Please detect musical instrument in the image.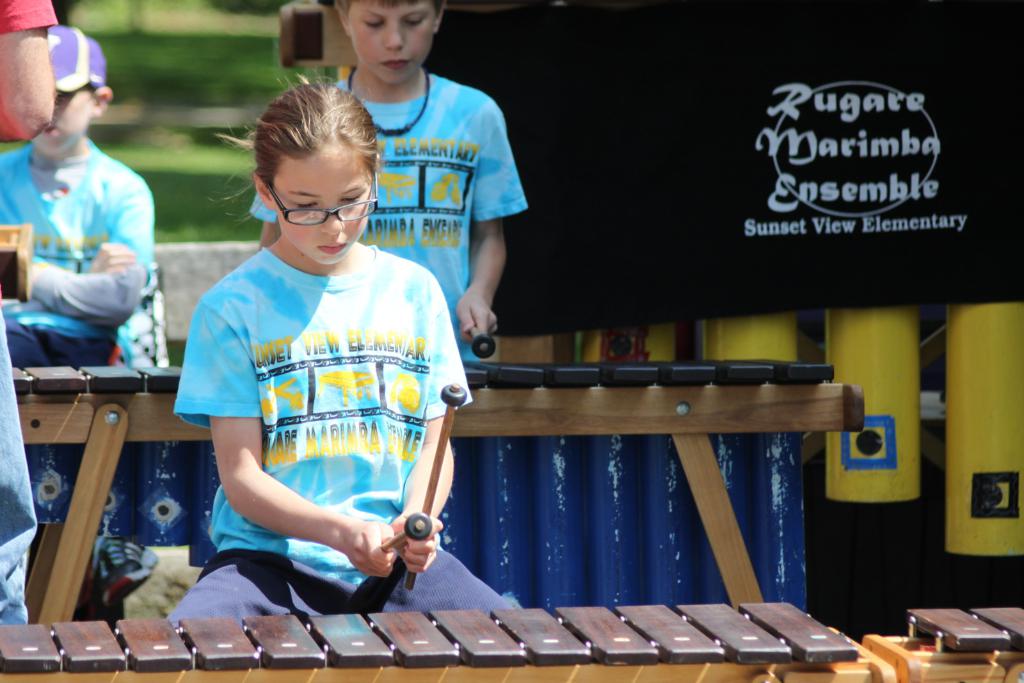
x1=860, y1=604, x2=1023, y2=682.
